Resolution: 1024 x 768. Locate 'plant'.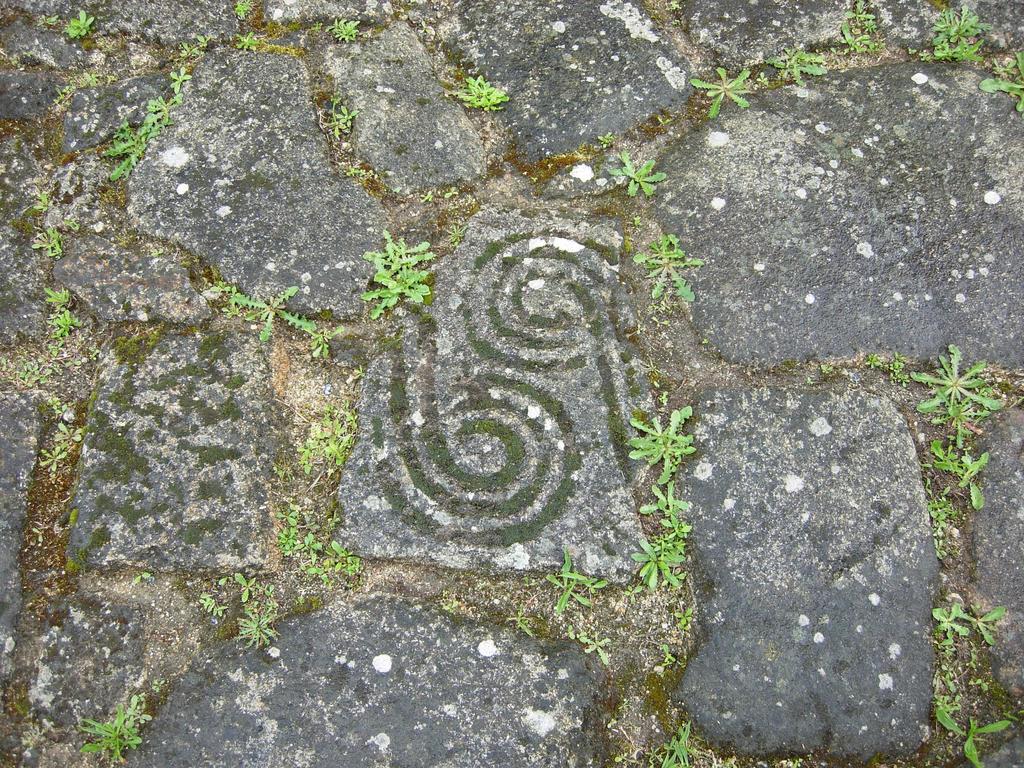
219/572/247/593.
